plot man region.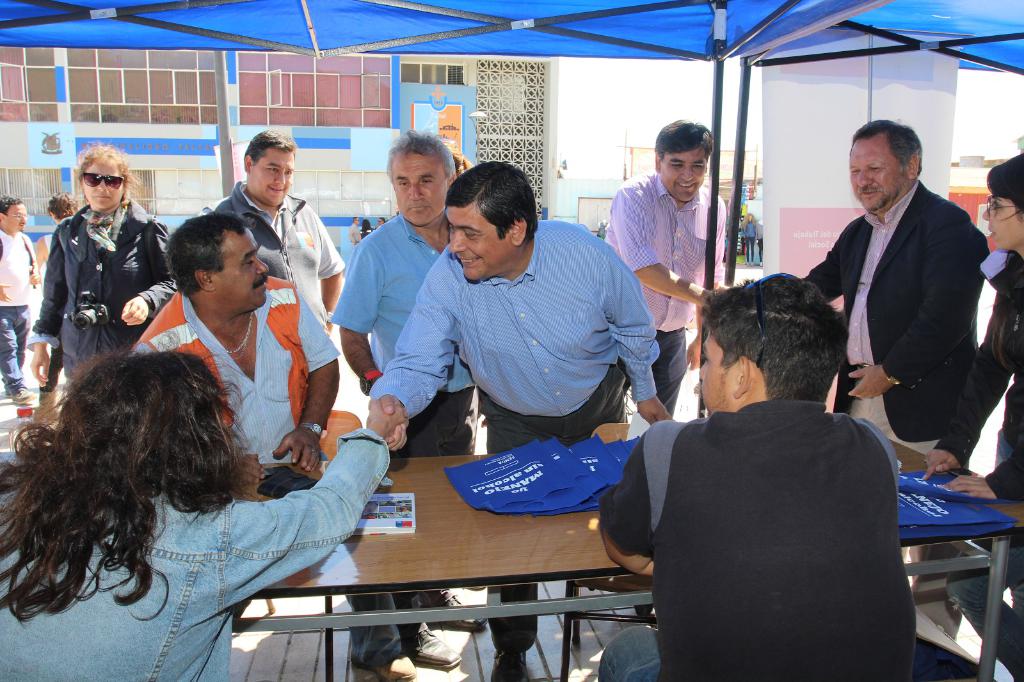
Plotted at [214,129,342,335].
